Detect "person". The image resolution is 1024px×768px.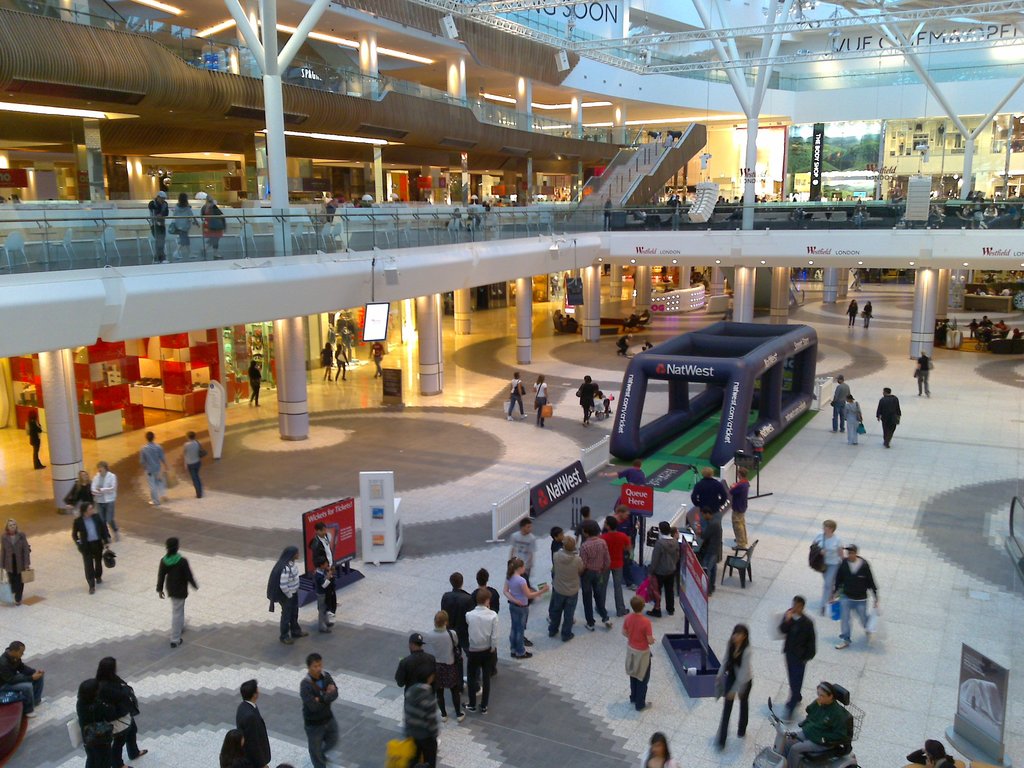
detection(308, 556, 338, 637).
